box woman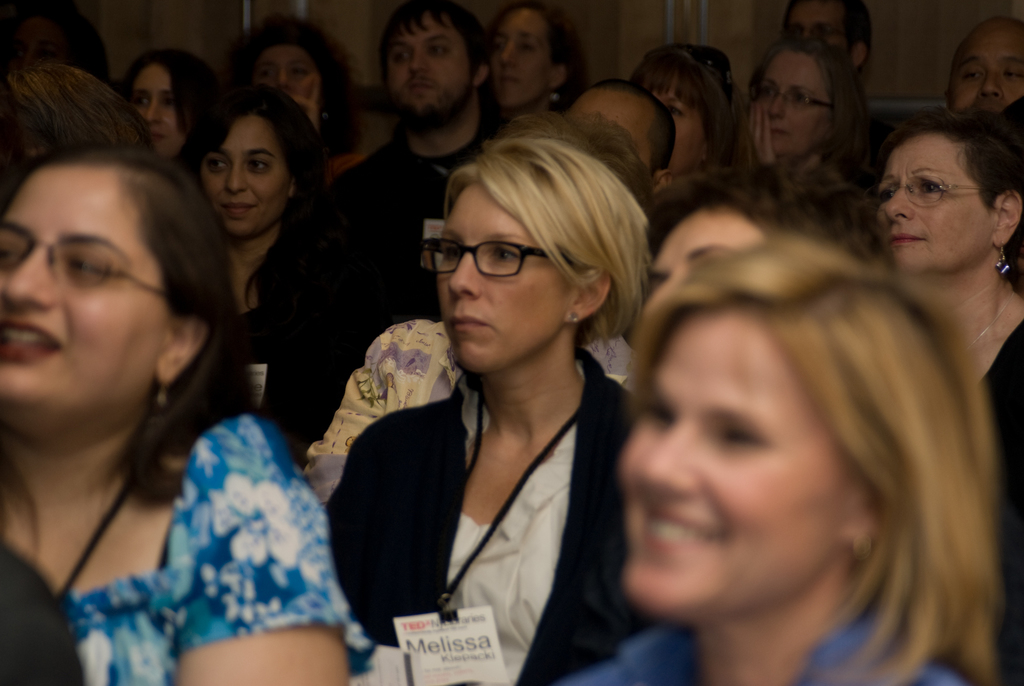
<region>489, 0, 594, 143</region>
